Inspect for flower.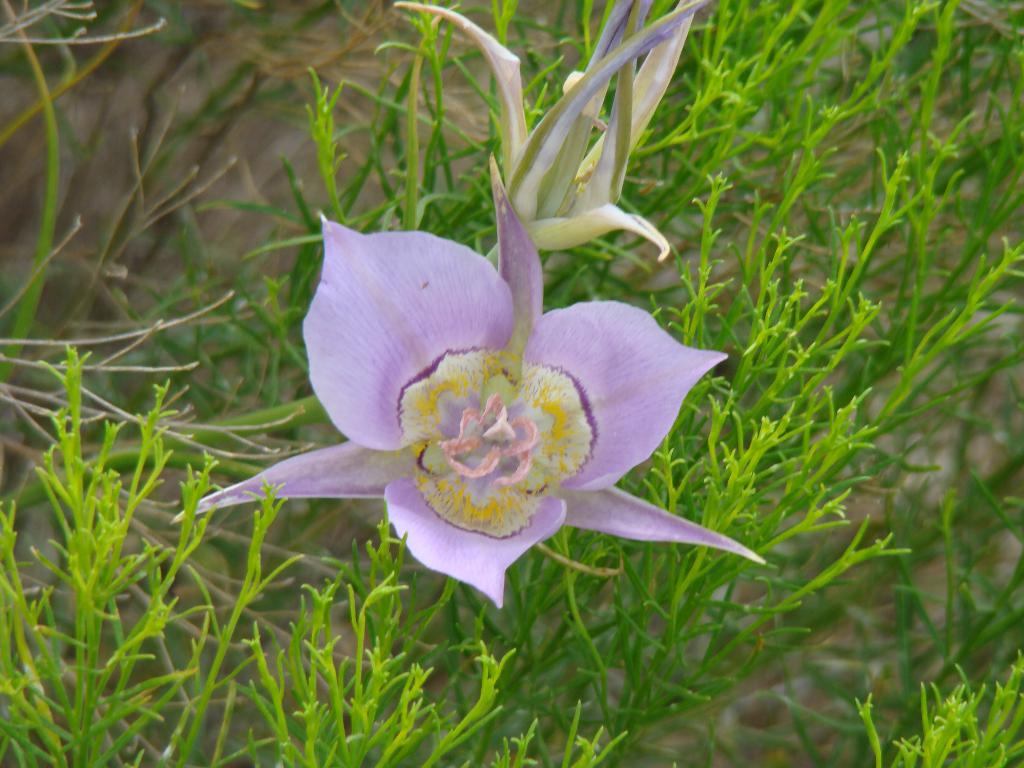
Inspection: [396,0,719,274].
